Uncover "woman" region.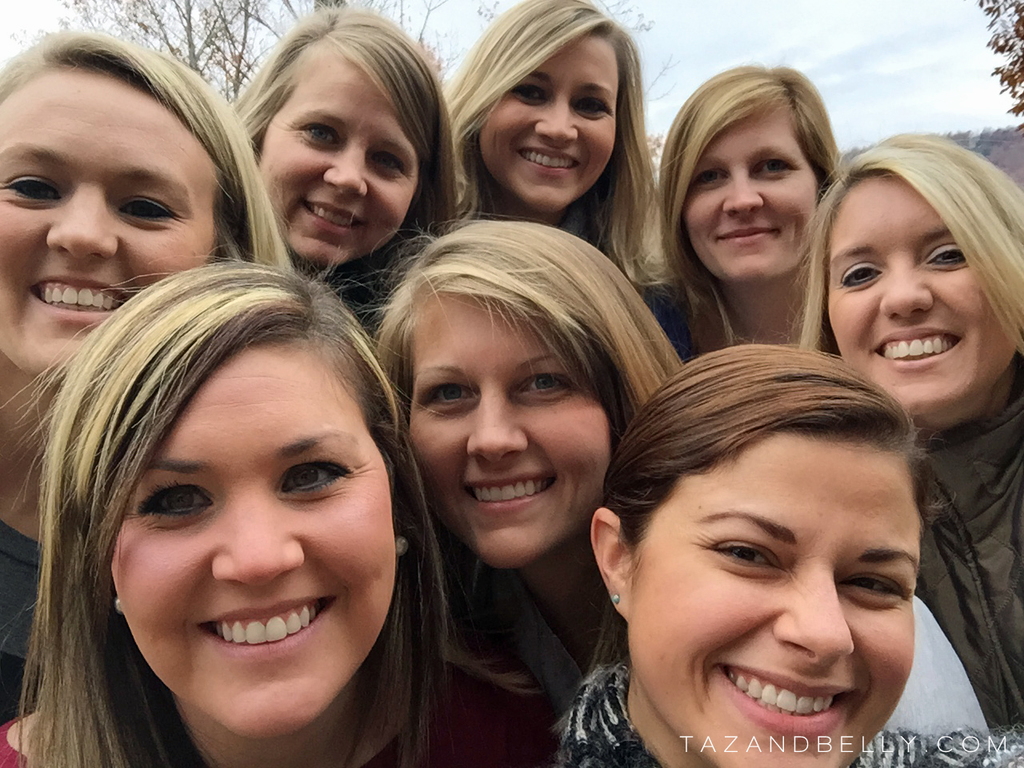
Uncovered: <box>785,136,1023,754</box>.
